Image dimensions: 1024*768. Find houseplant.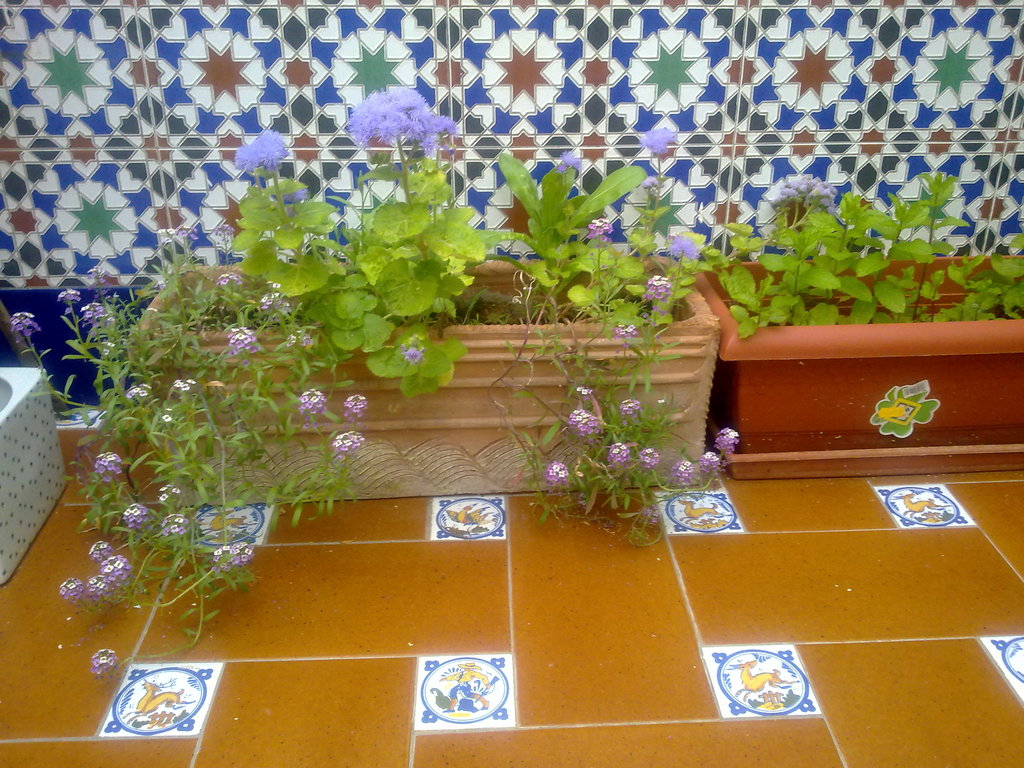
Rect(4, 74, 747, 678).
